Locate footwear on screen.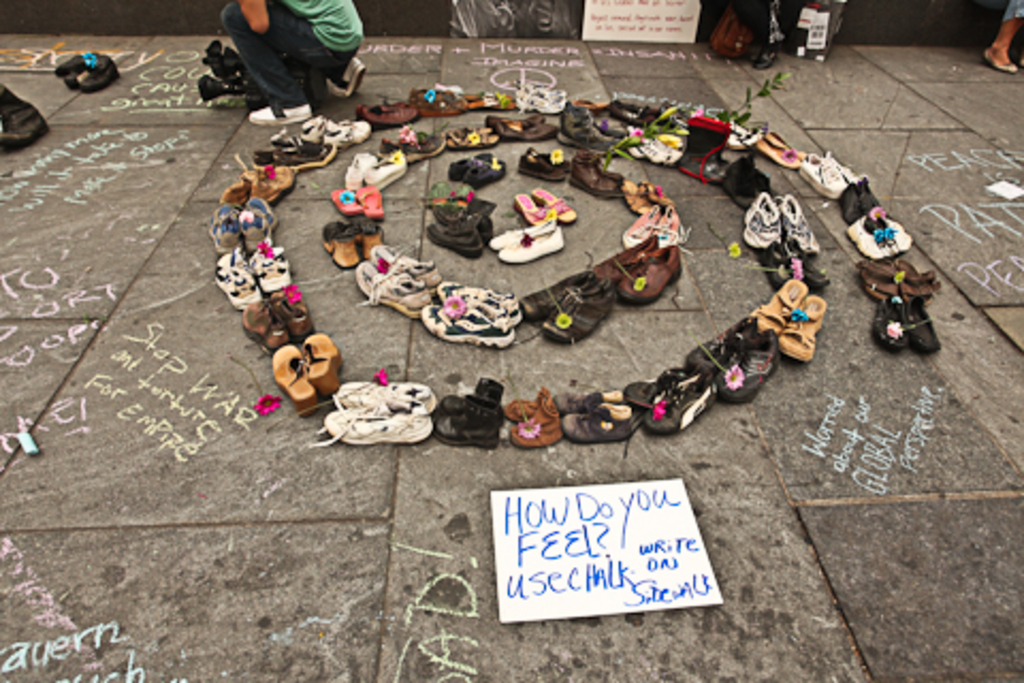
On screen at (331, 58, 363, 100).
